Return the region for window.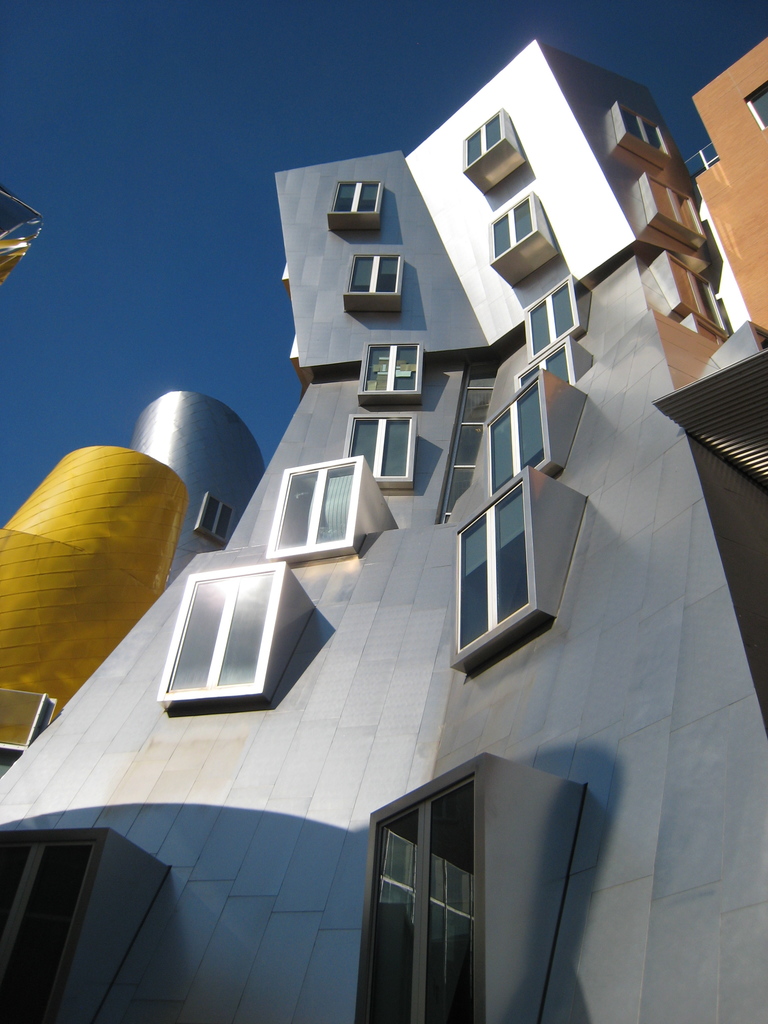
select_region(346, 419, 410, 482).
